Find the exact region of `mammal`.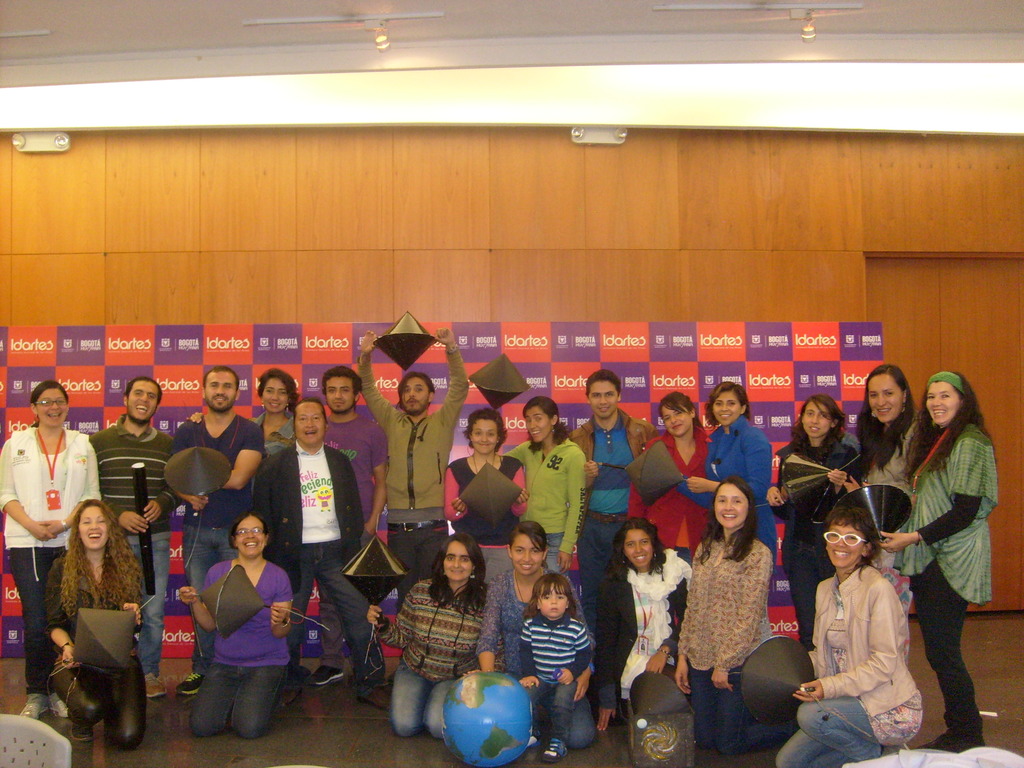
Exact region: [520,570,589,764].
